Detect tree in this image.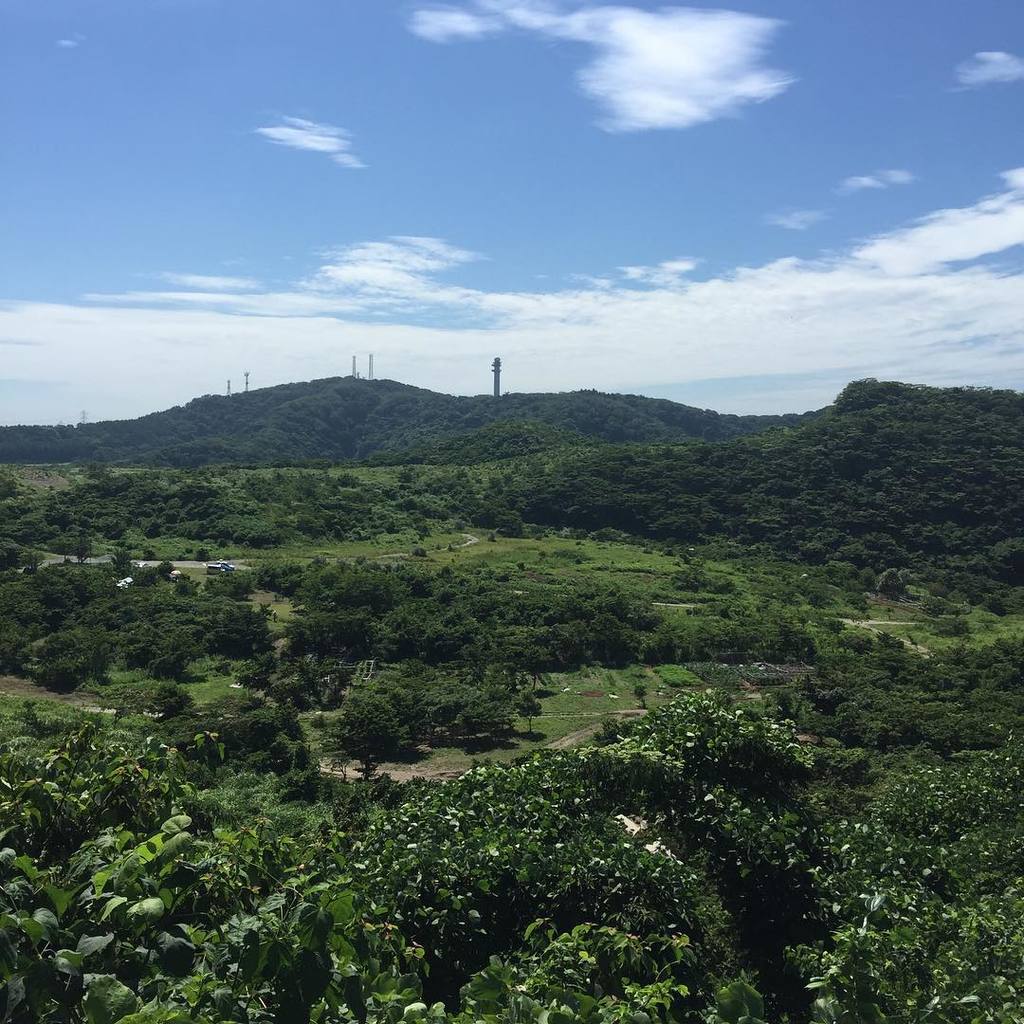
Detection: [0,539,28,561].
